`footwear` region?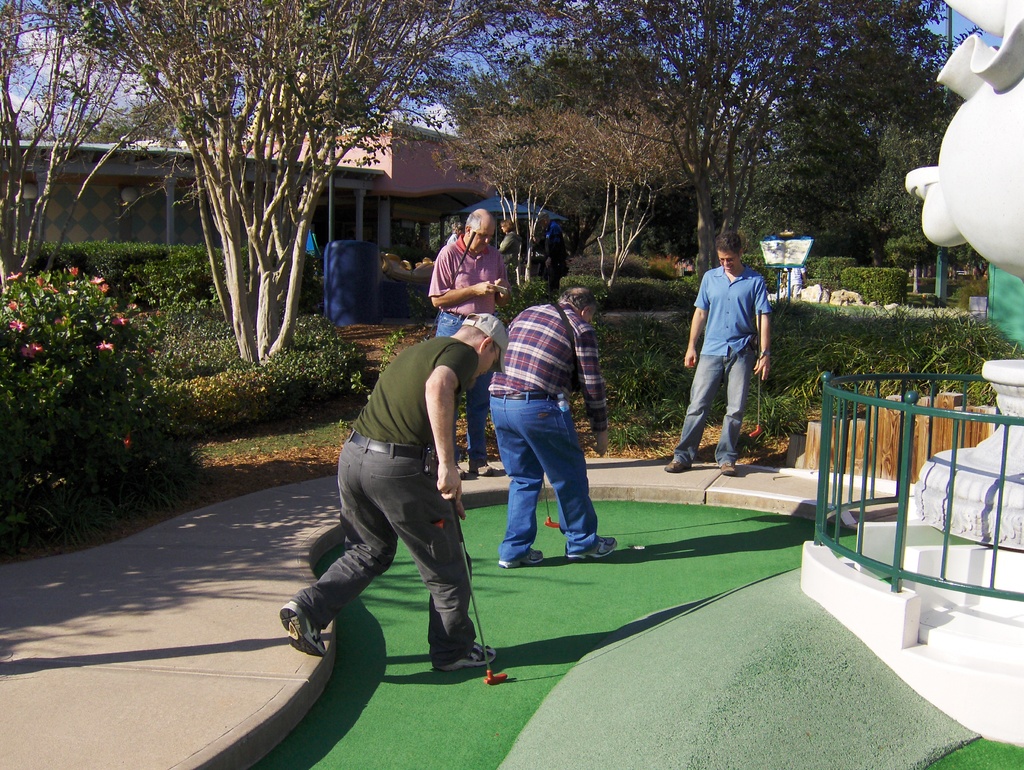
278, 600, 326, 657
